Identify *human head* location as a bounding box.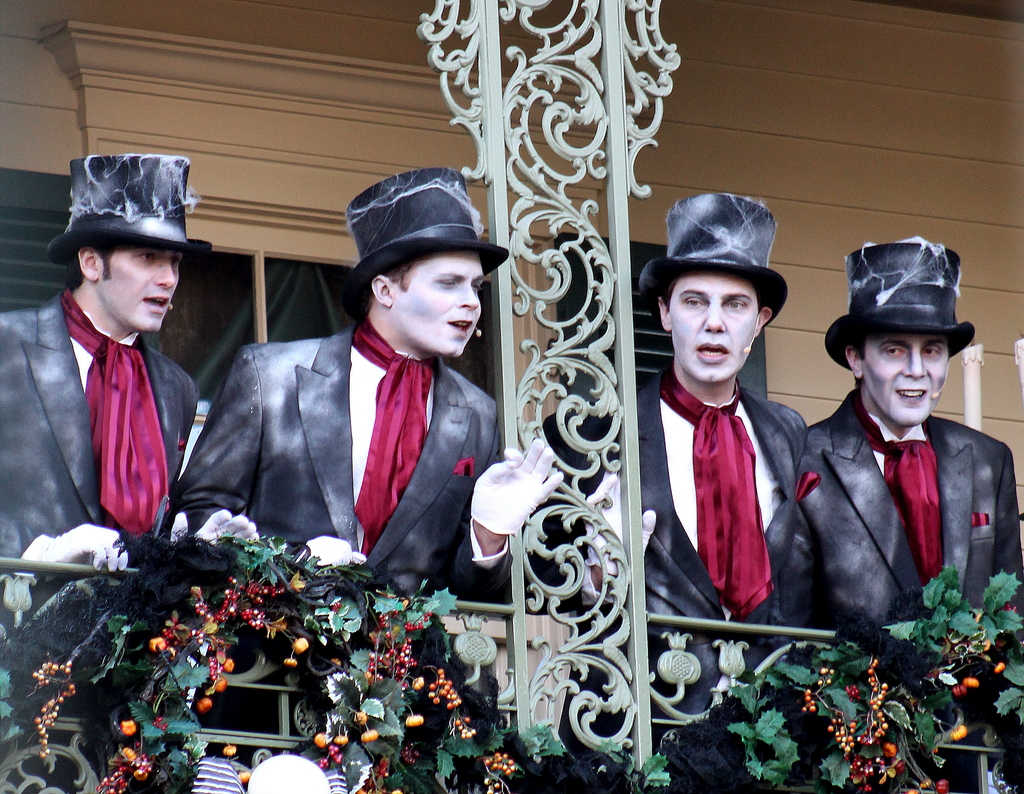
left=42, top=159, right=214, bottom=331.
